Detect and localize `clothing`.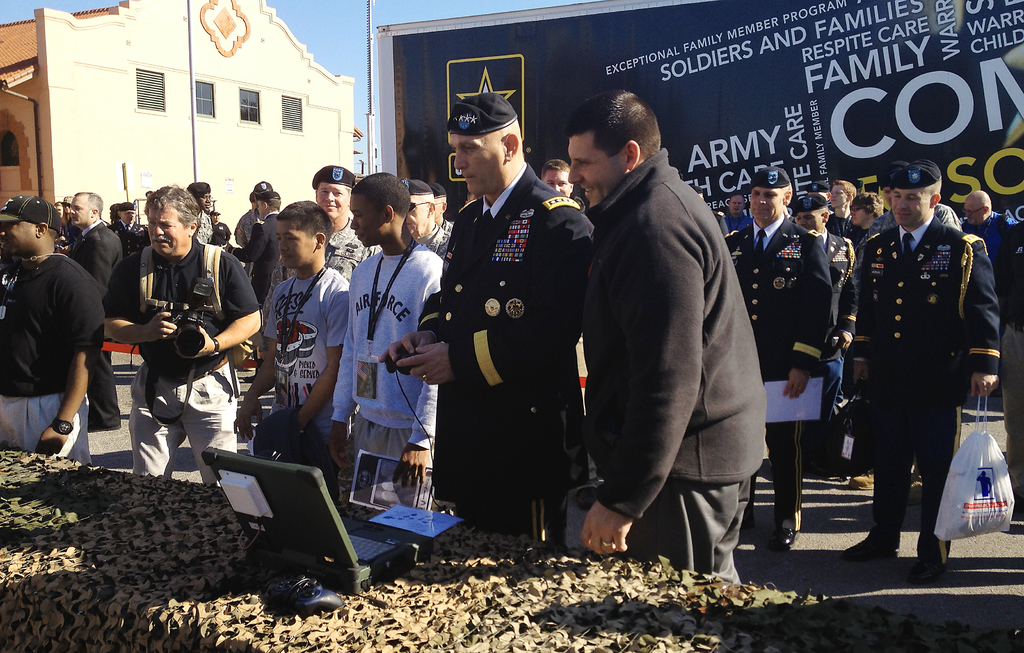
Localized at rect(285, 223, 386, 308).
